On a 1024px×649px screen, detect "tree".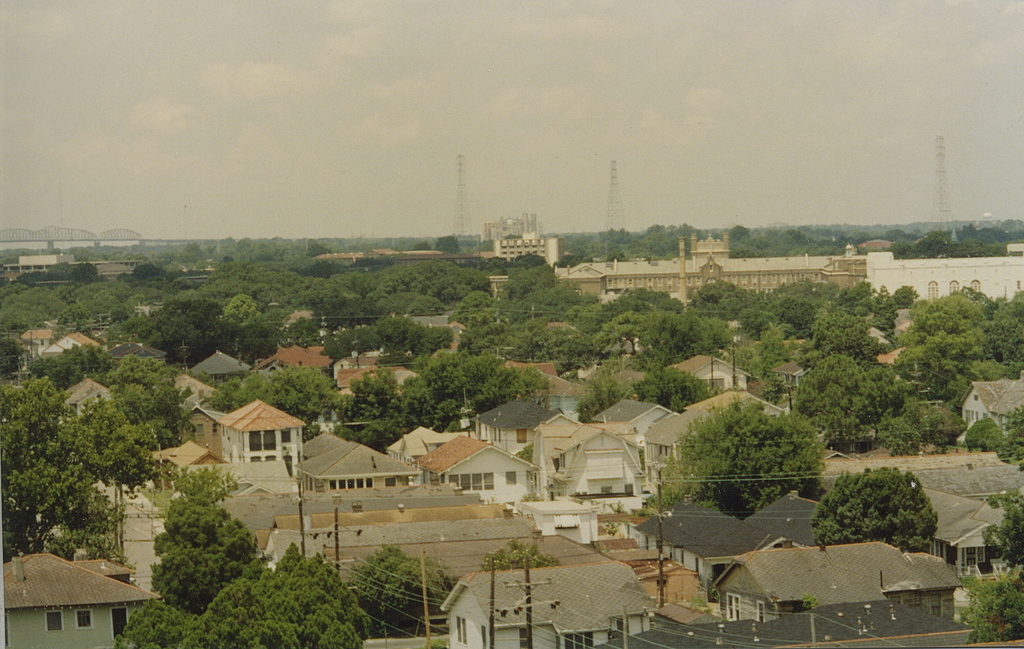
pyautogui.locateOnScreen(634, 357, 710, 410).
